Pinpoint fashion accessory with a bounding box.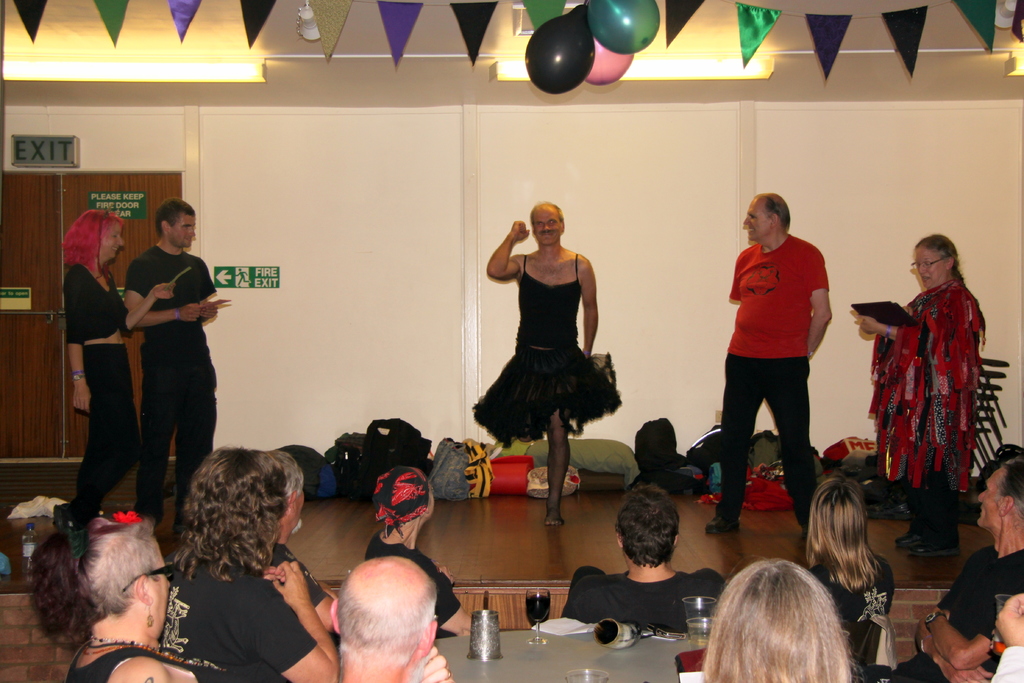
pyautogui.locateOnScreen(882, 324, 894, 340).
